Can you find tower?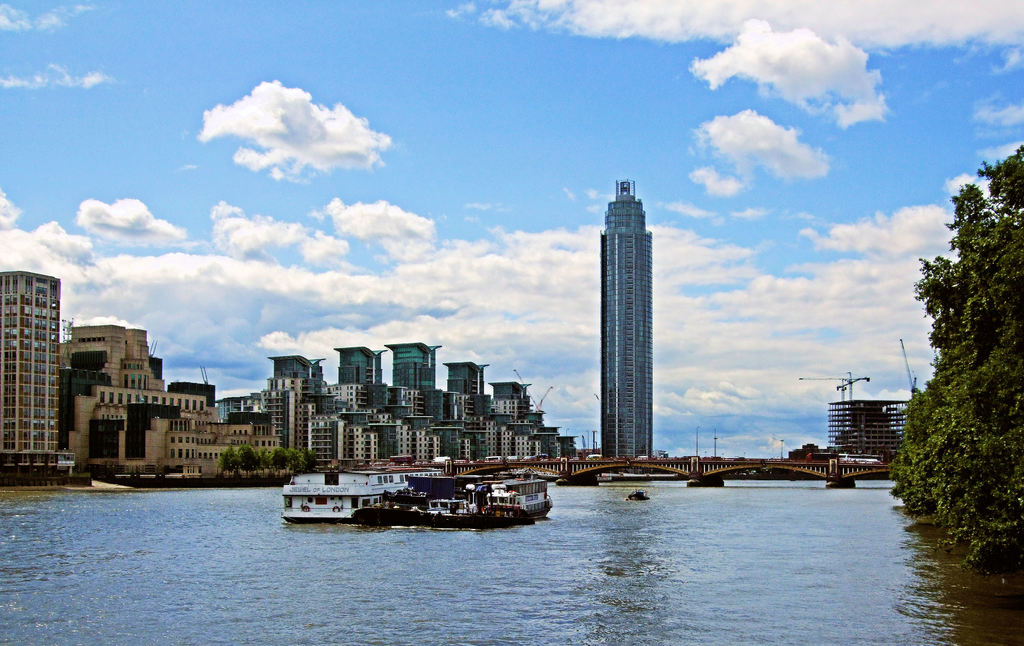
Yes, bounding box: <region>4, 255, 53, 432</region>.
